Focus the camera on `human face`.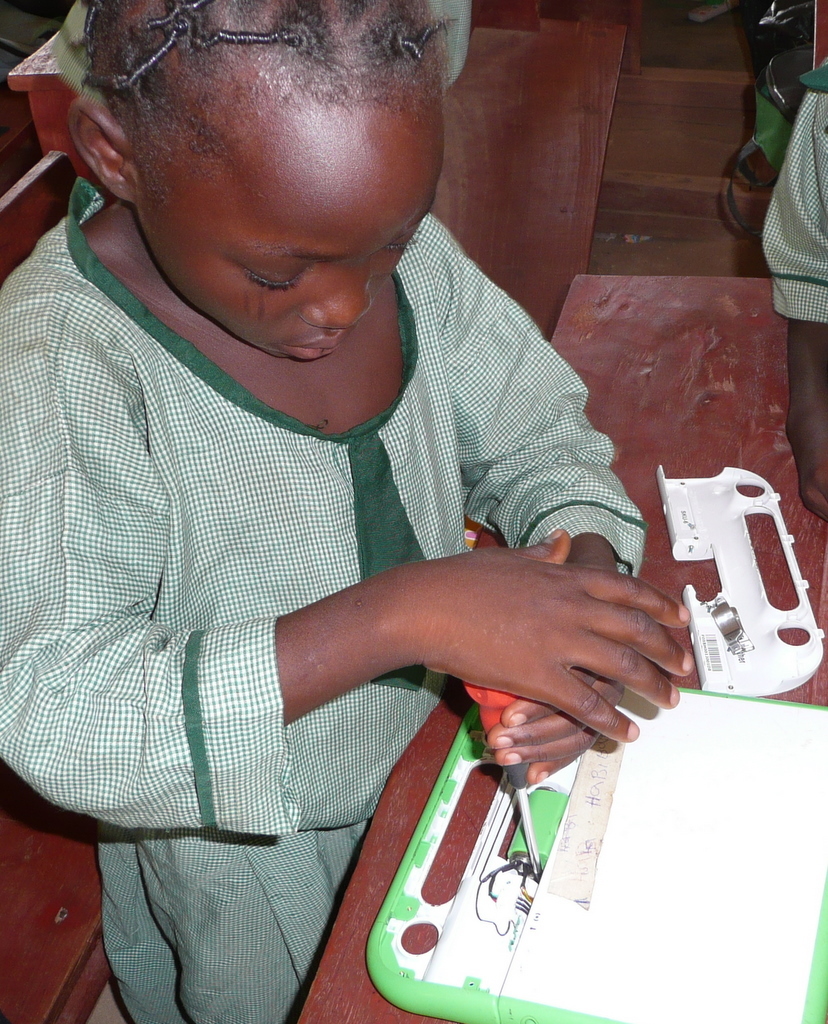
Focus region: left=142, top=125, right=432, bottom=365.
